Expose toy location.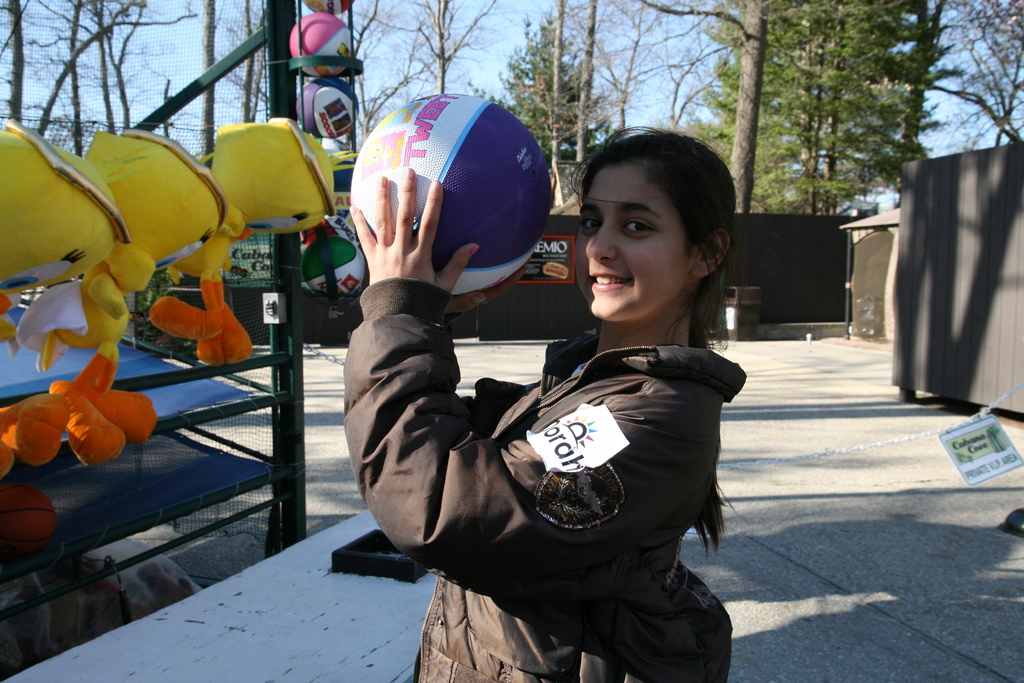
Exposed at rect(212, 113, 331, 235).
